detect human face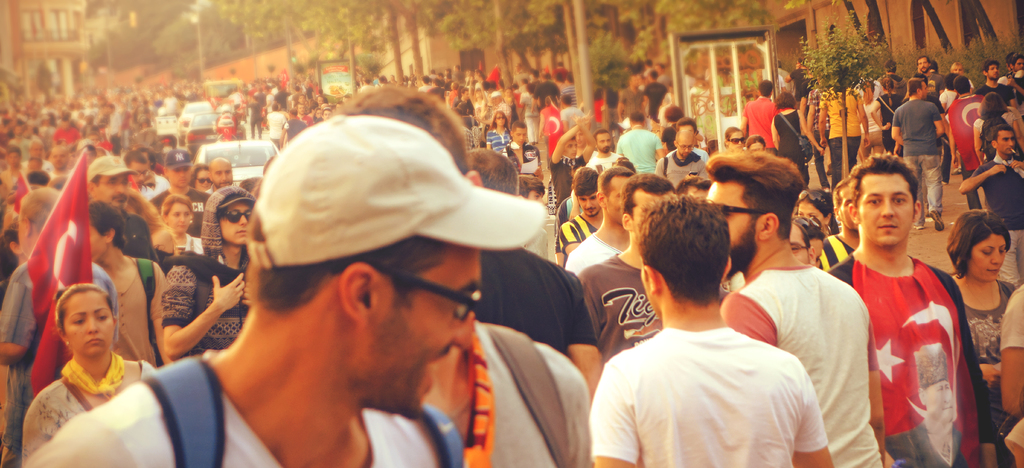
<region>353, 239, 483, 419</region>
